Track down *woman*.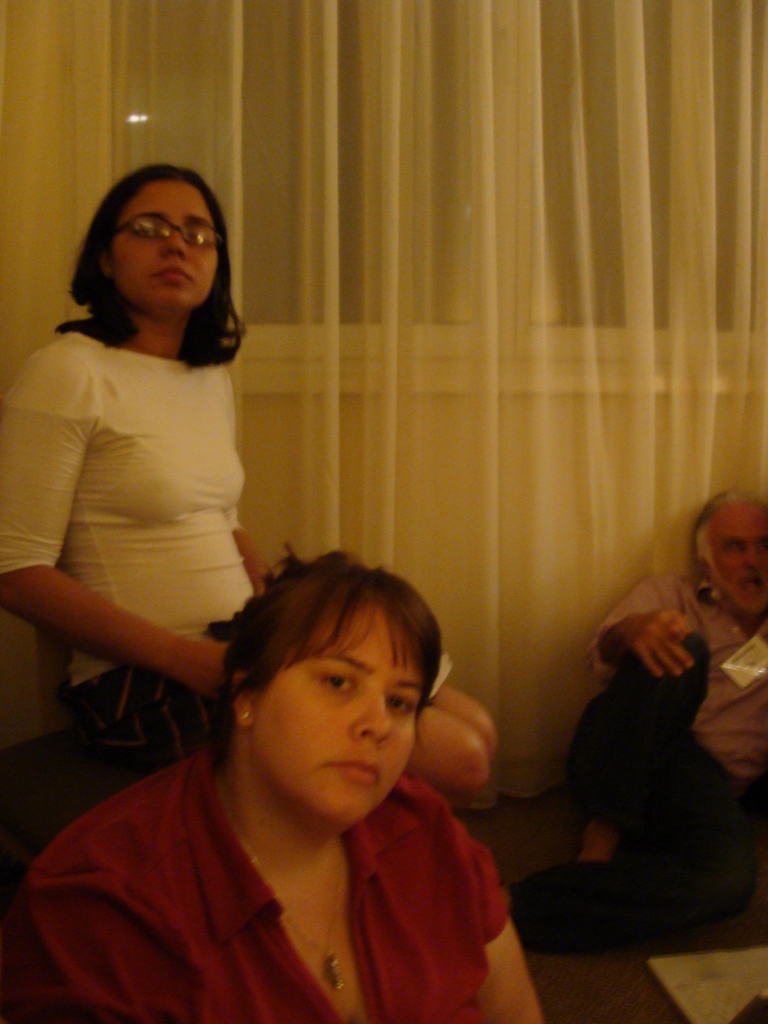
Tracked to 0,158,499,800.
